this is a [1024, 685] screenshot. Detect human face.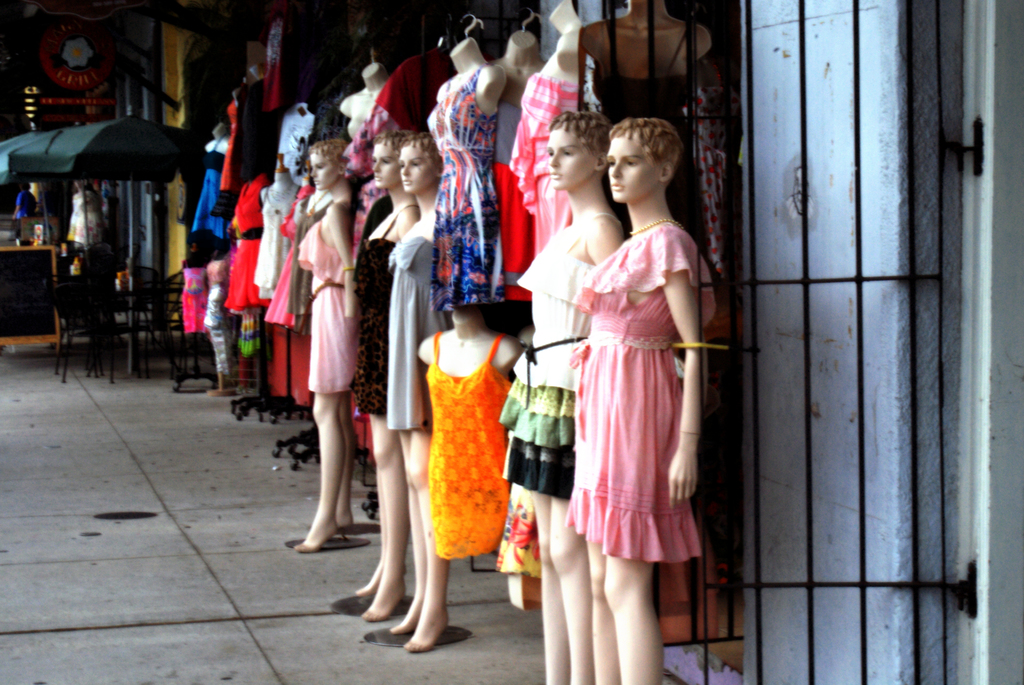
308,147,337,191.
